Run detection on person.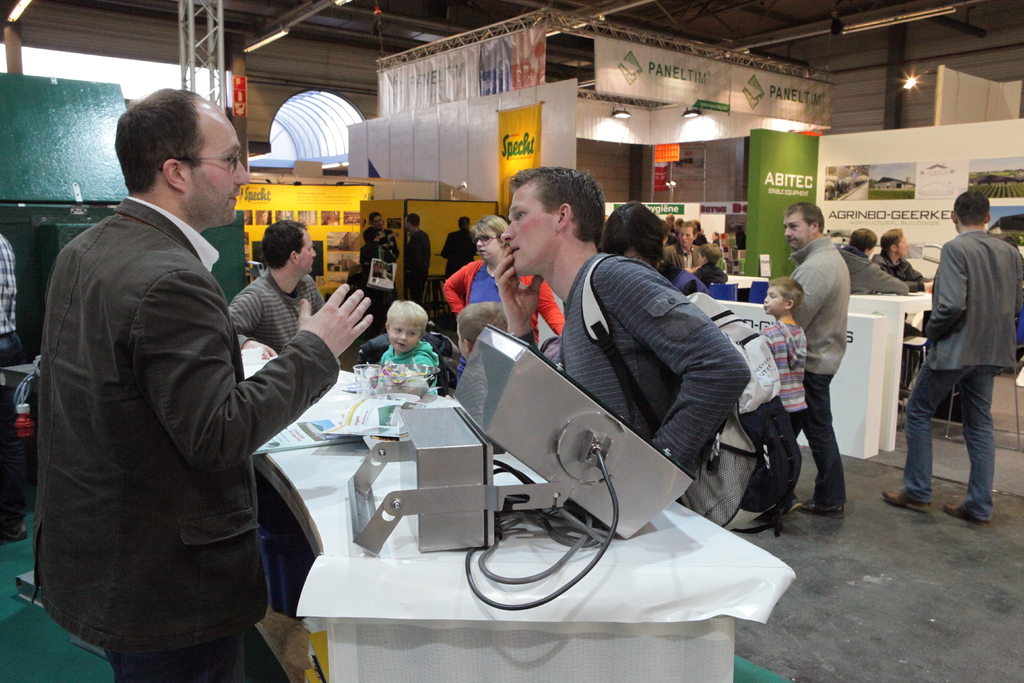
Result: select_region(225, 214, 320, 360).
